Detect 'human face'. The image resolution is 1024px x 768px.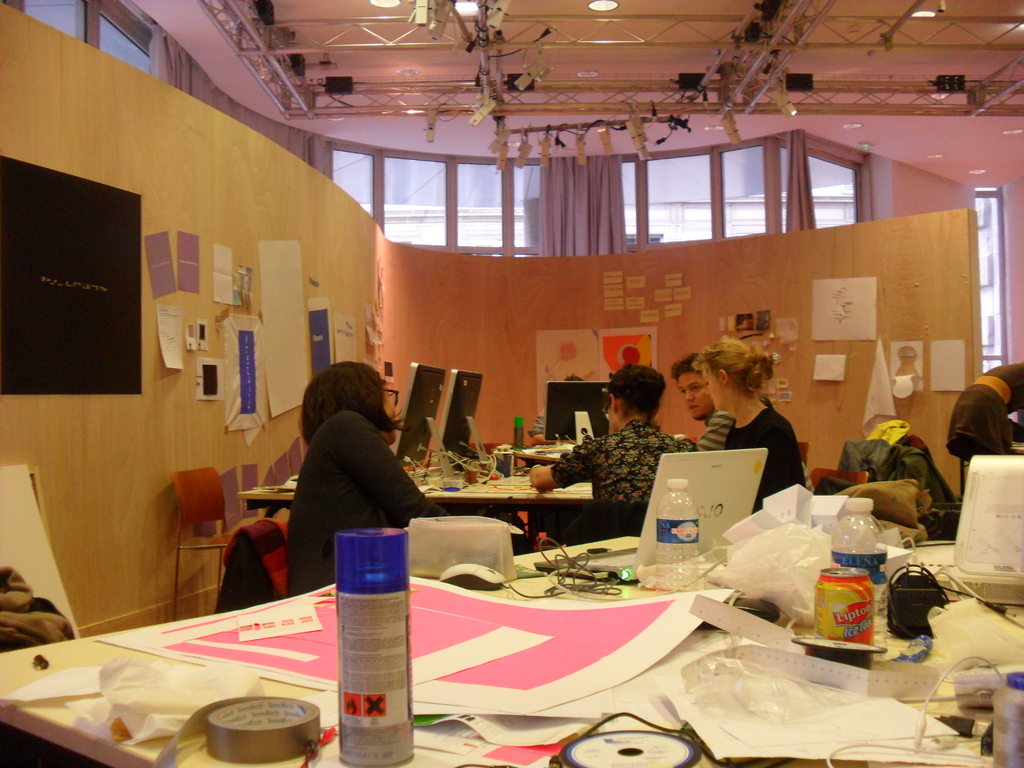
<region>701, 364, 726, 409</region>.
